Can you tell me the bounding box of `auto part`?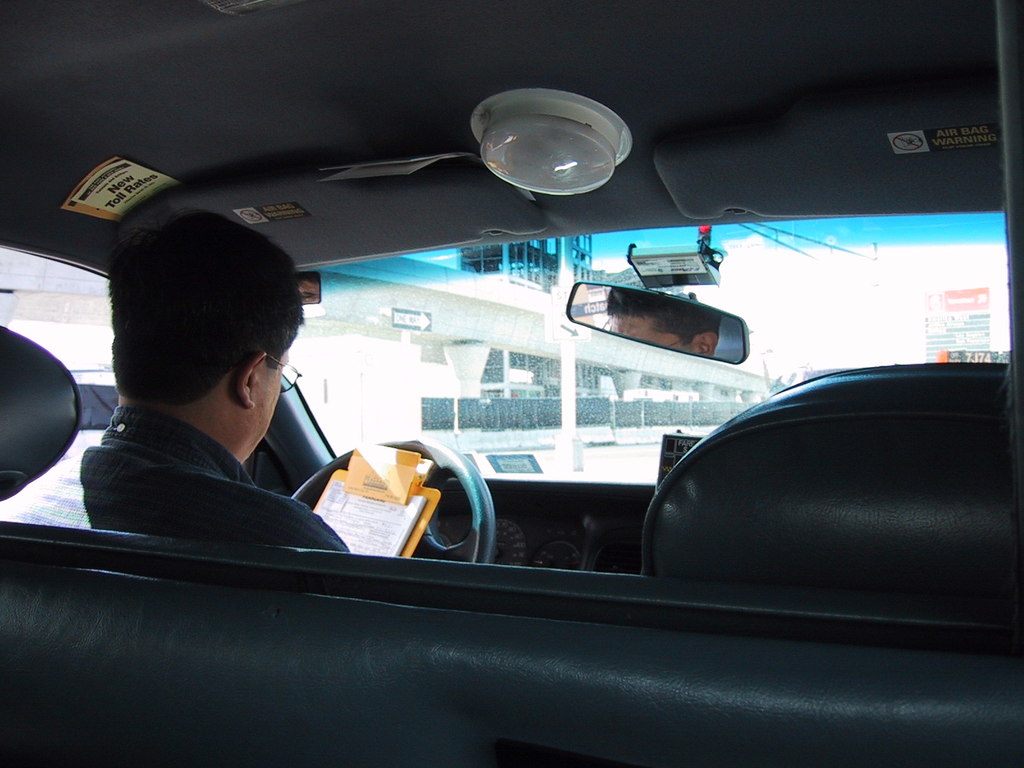
region(565, 277, 750, 365).
